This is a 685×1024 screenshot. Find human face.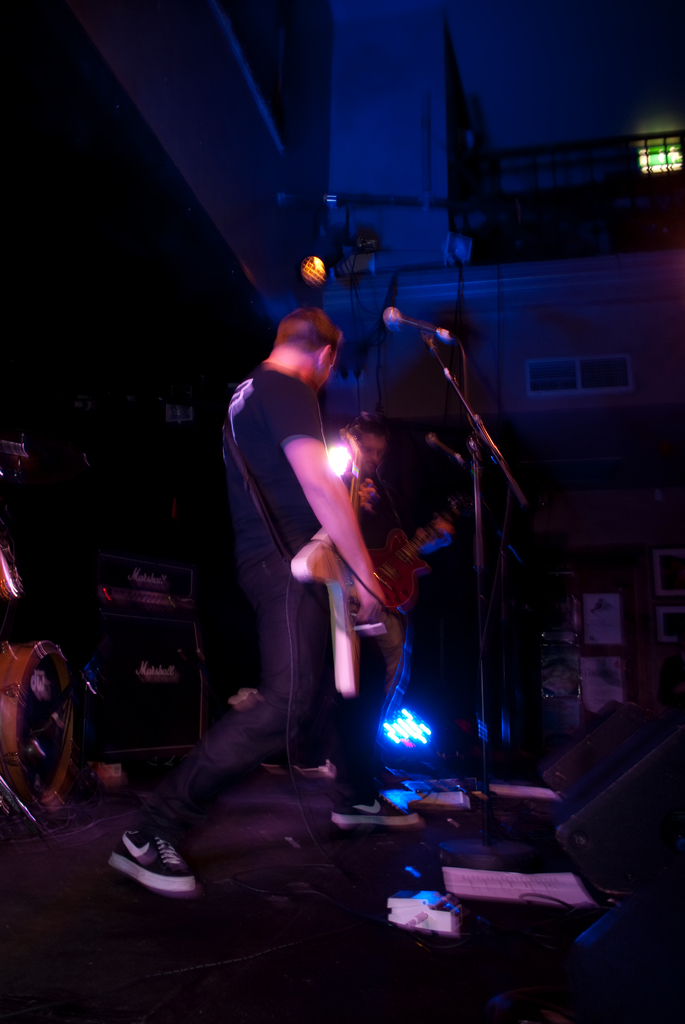
Bounding box: 359, 429, 385, 468.
